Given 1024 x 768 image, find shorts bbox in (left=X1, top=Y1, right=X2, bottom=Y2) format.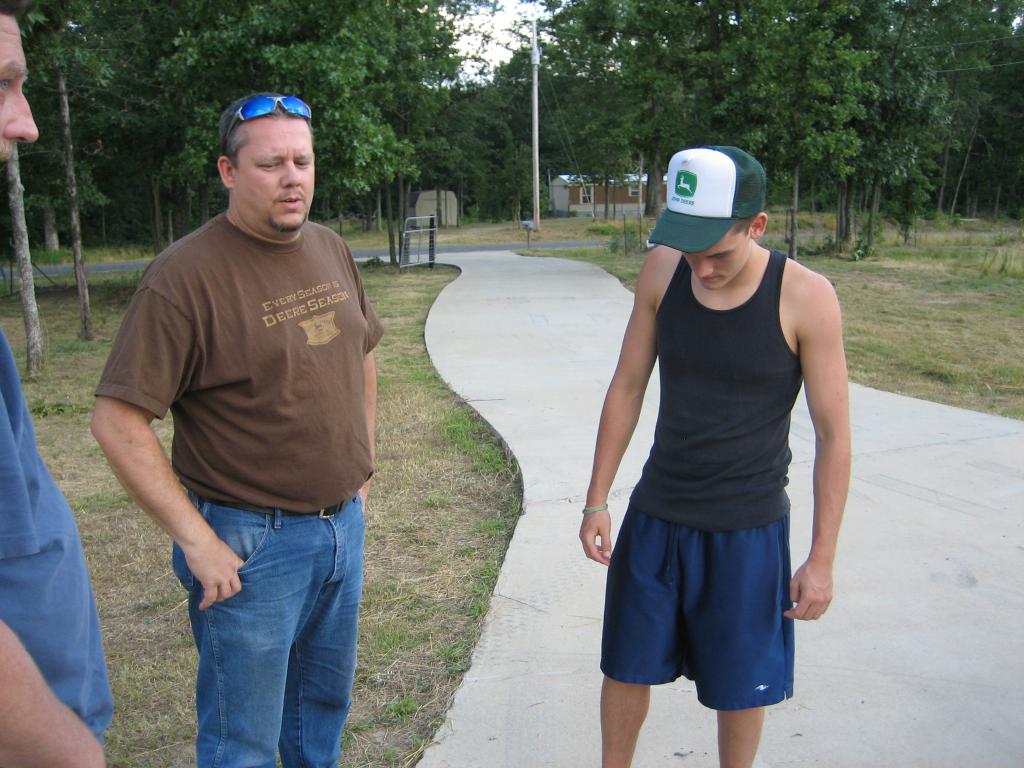
(left=618, top=542, right=810, bottom=708).
